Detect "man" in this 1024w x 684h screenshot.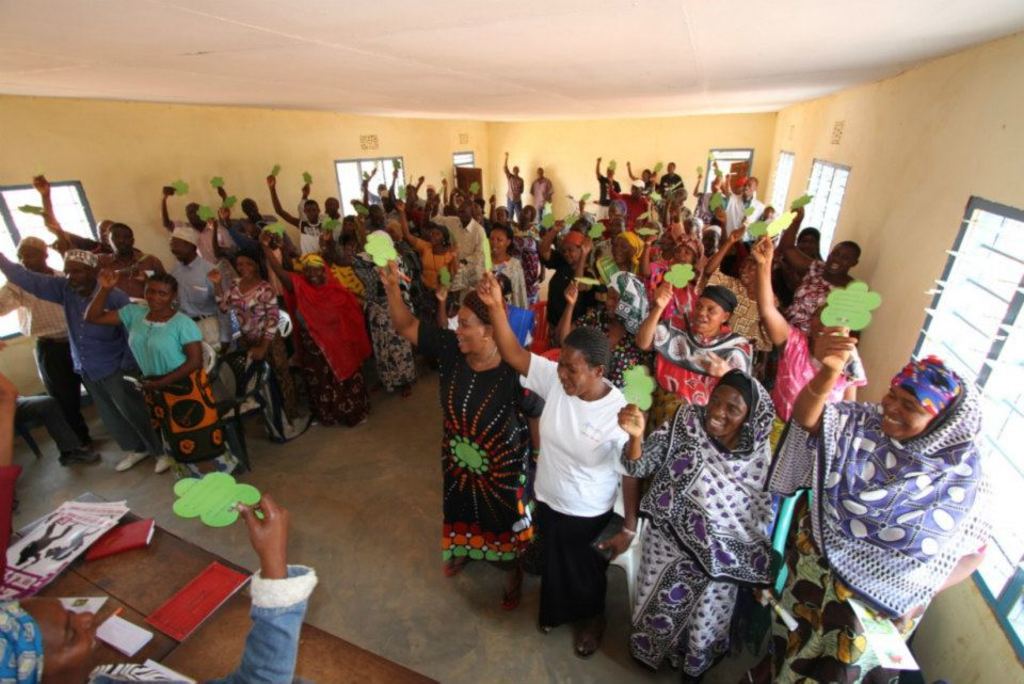
Detection: <box>523,323,655,664</box>.
